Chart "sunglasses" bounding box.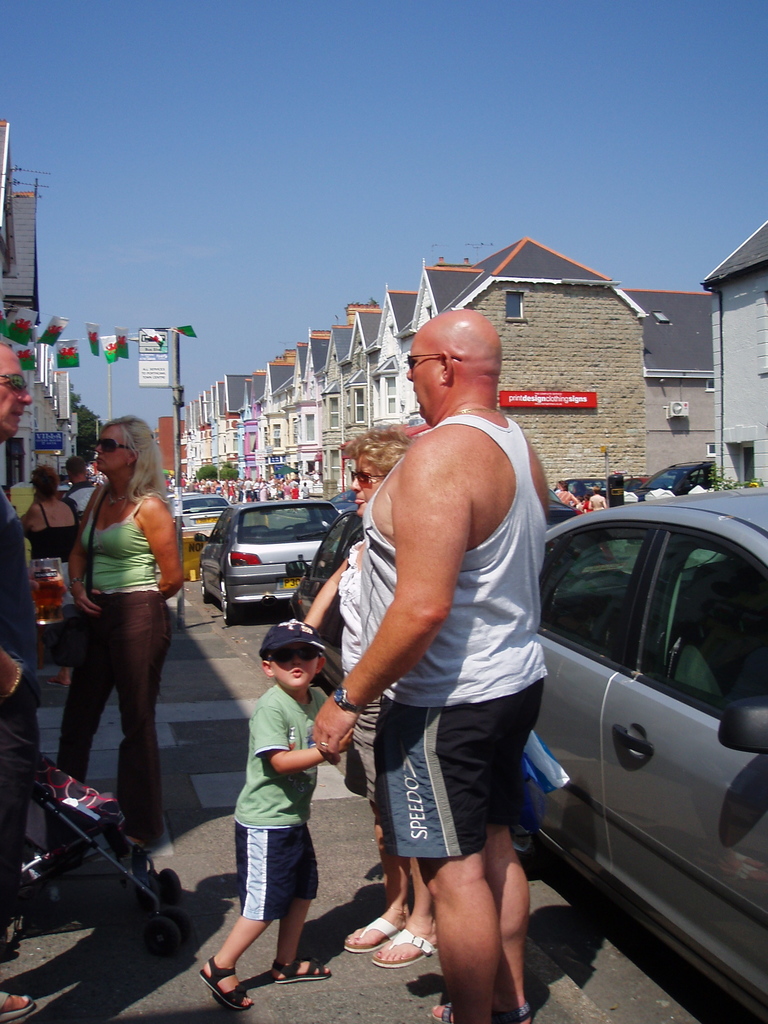
Charted: bbox=(97, 437, 124, 450).
